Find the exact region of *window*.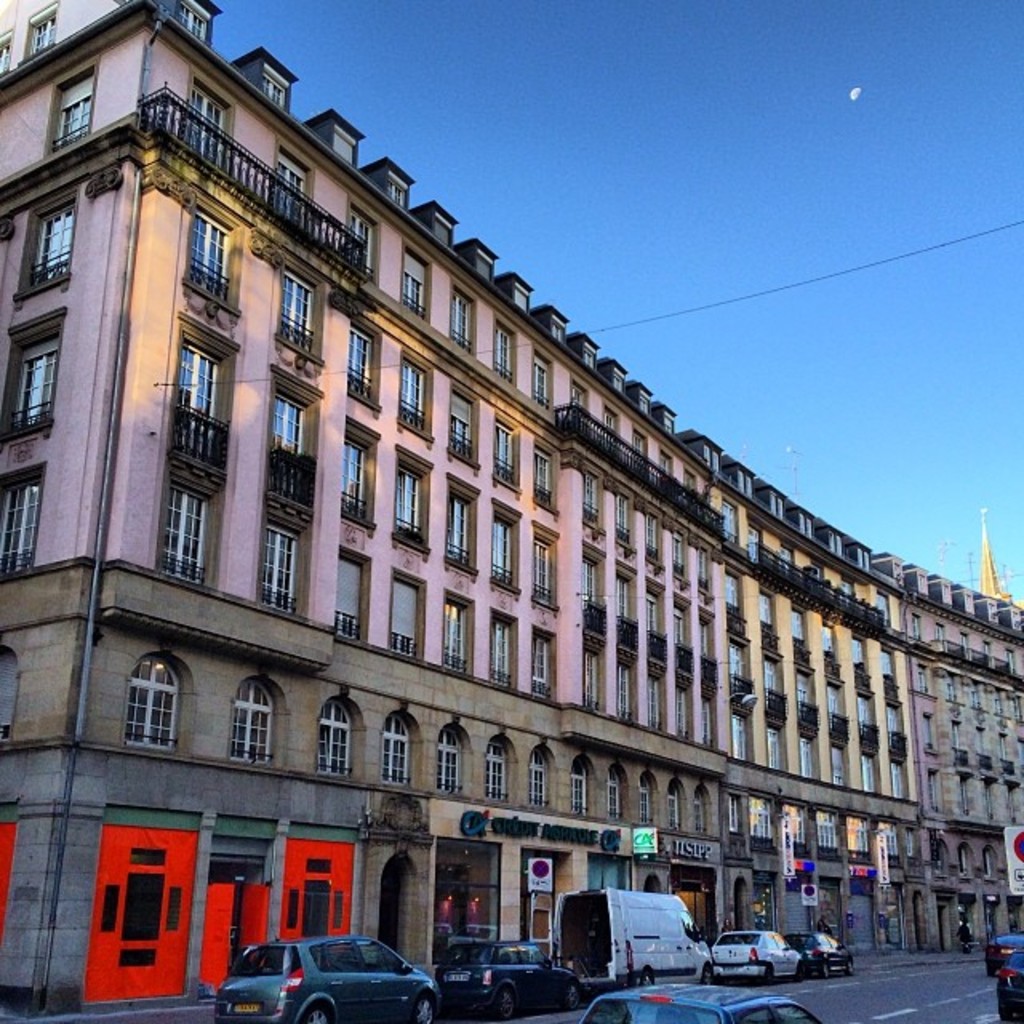
Exact region: l=155, t=462, r=224, b=605.
